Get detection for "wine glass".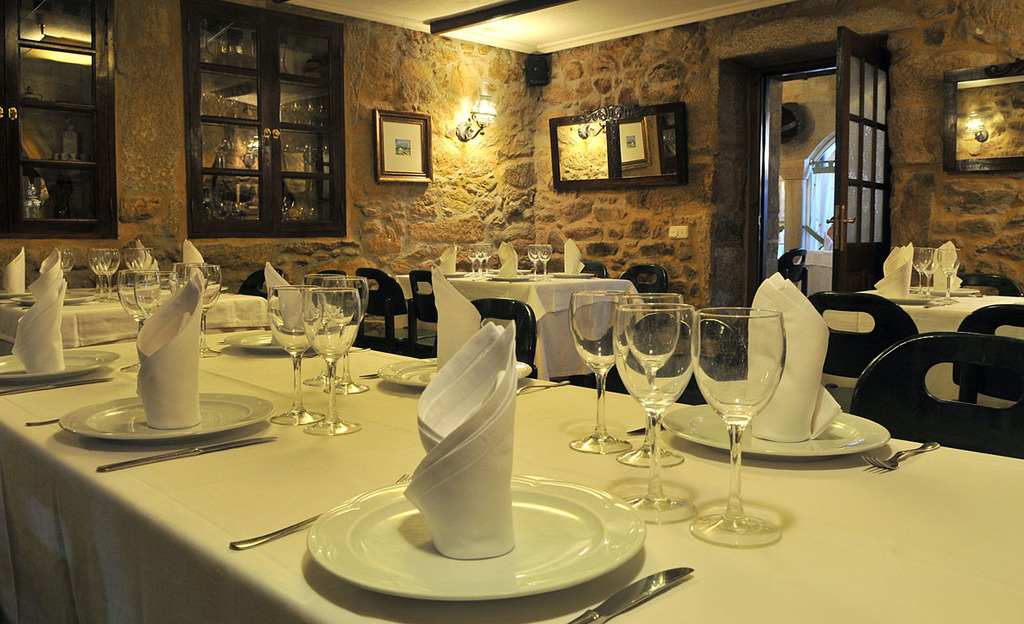
Detection: Rect(528, 244, 538, 272).
